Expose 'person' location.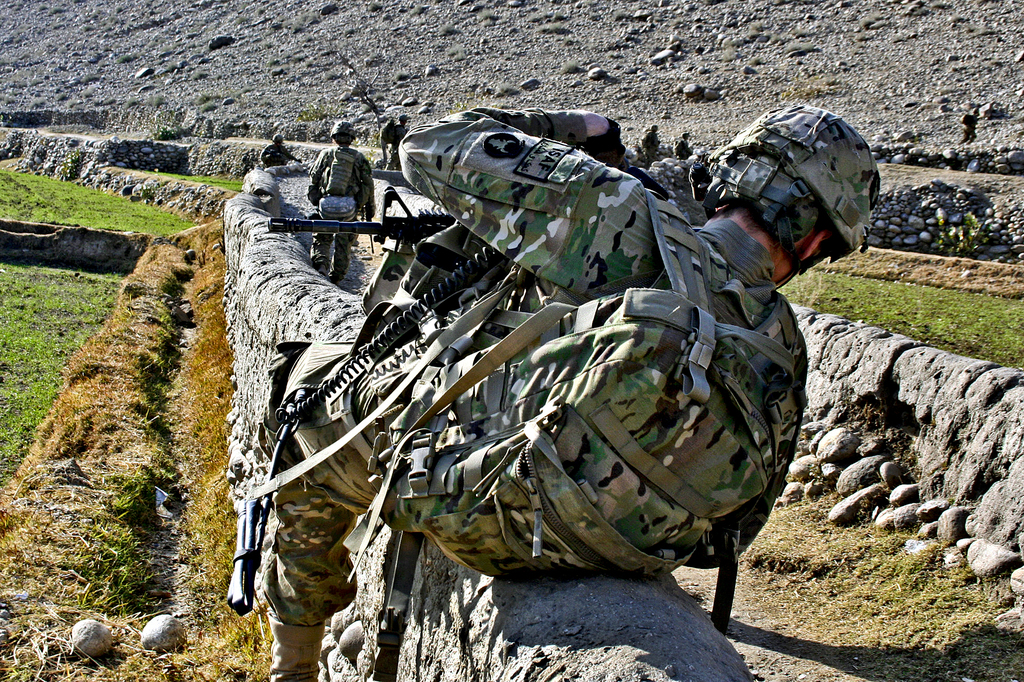
Exposed at bbox=[301, 112, 376, 287].
